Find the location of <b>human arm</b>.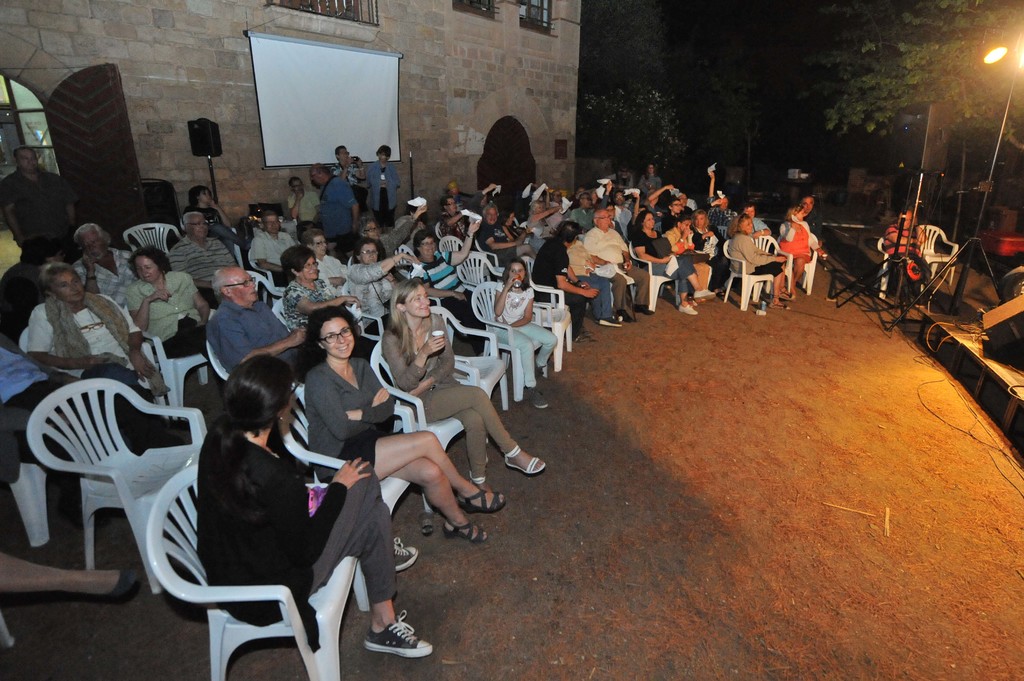
Location: [left=644, top=180, right=680, bottom=204].
